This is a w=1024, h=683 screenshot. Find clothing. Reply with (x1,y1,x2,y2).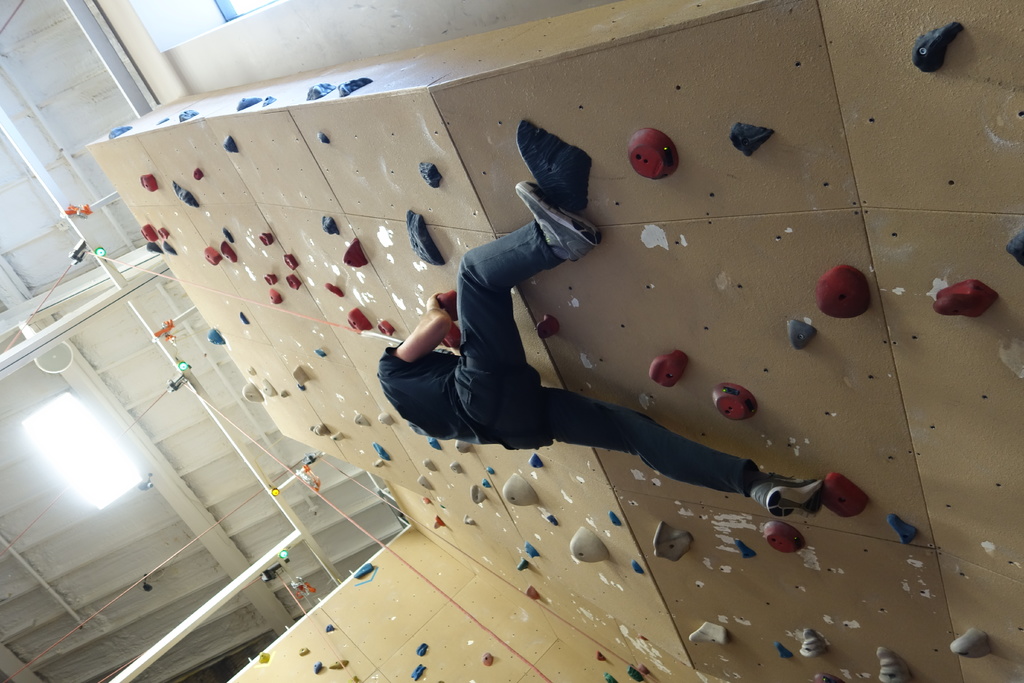
(371,215,765,491).
